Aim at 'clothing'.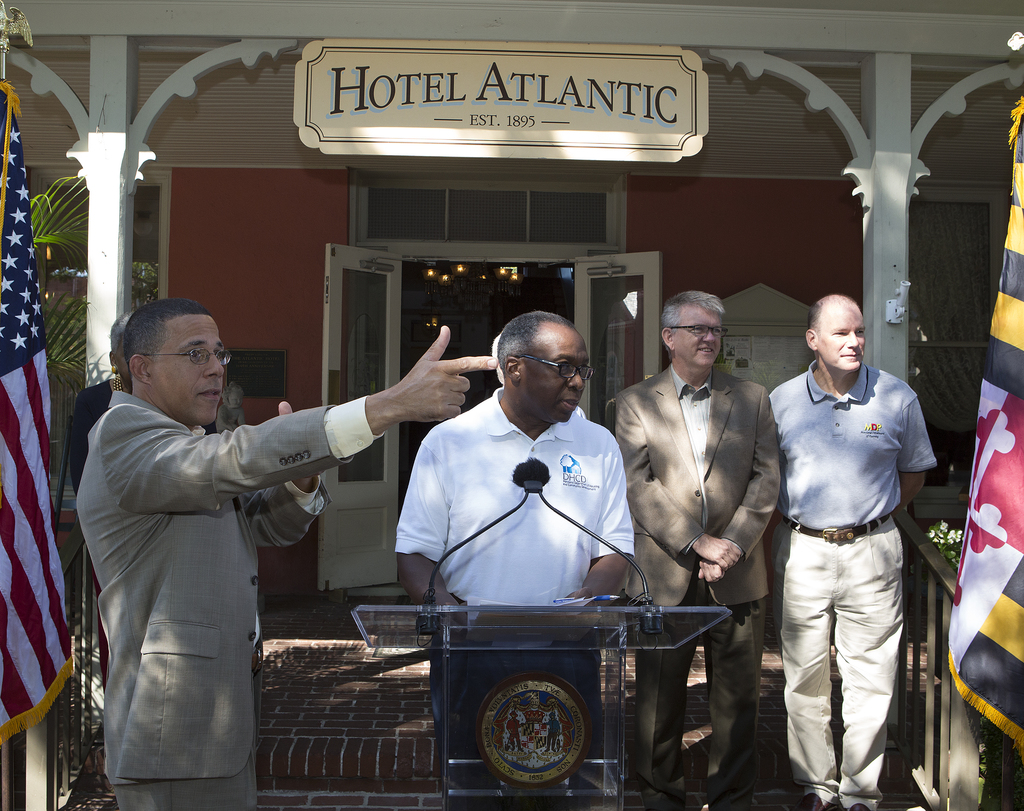
Aimed at (x1=616, y1=361, x2=781, y2=775).
